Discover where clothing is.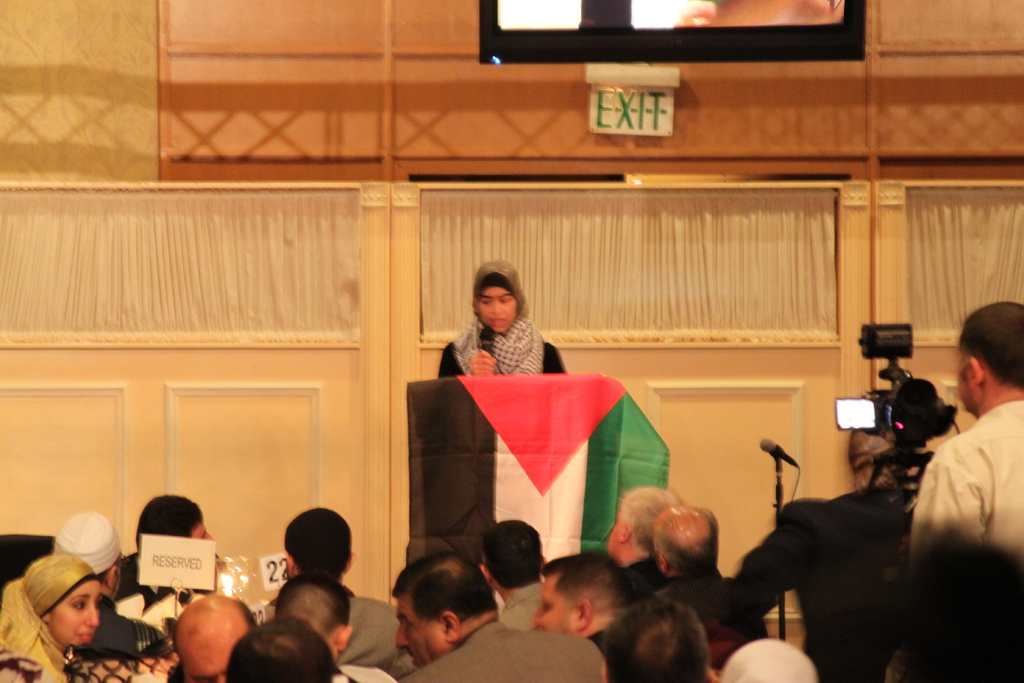
Discovered at [x1=656, y1=567, x2=768, y2=668].
